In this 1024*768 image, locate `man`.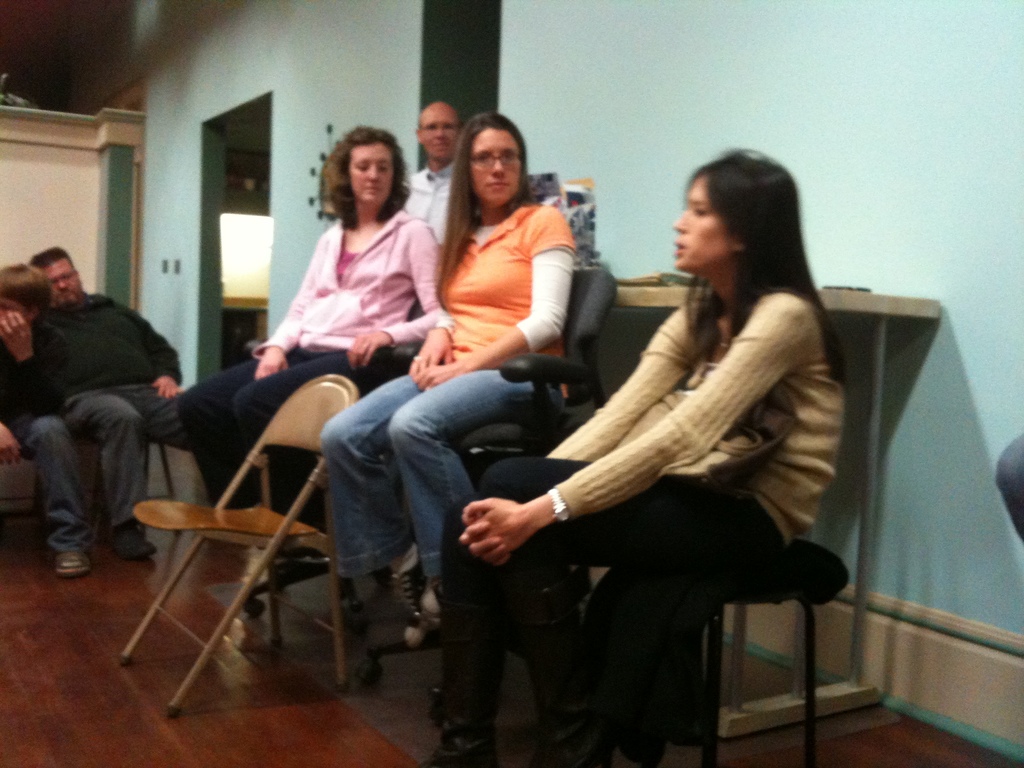
Bounding box: {"x1": 392, "y1": 94, "x2": 470, "y2": 252}.
